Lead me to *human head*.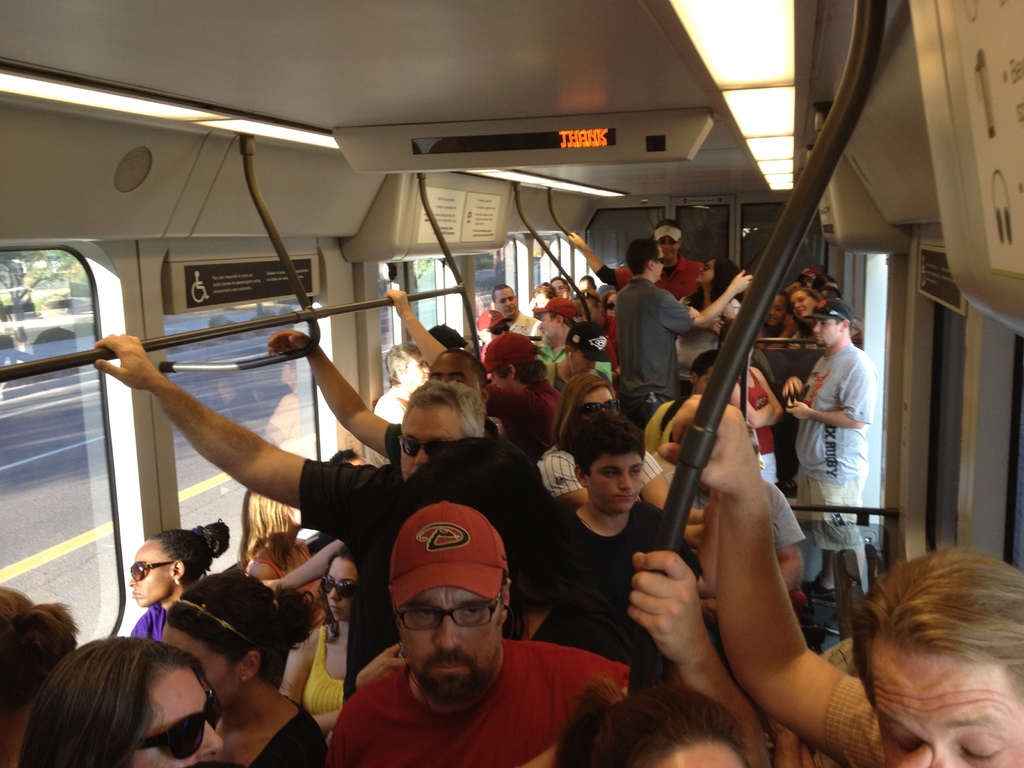
Lead to (left=598, top=288, right=620, bottom=317).
